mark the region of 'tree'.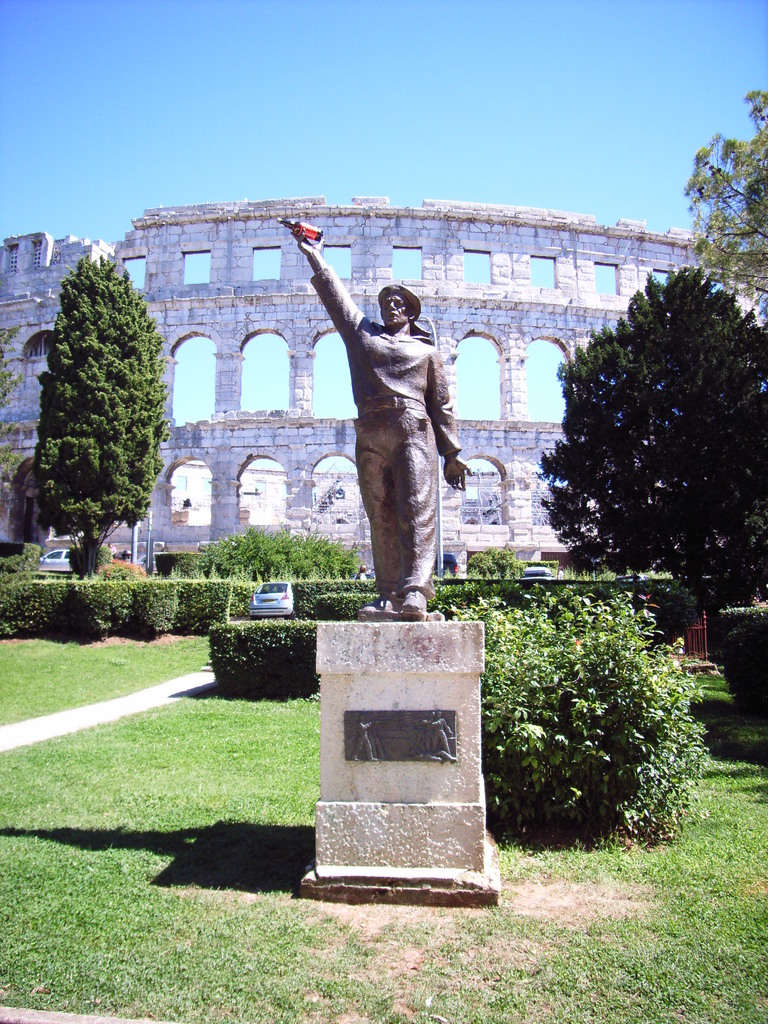
Region: rect(680, 83, 767, 310).
